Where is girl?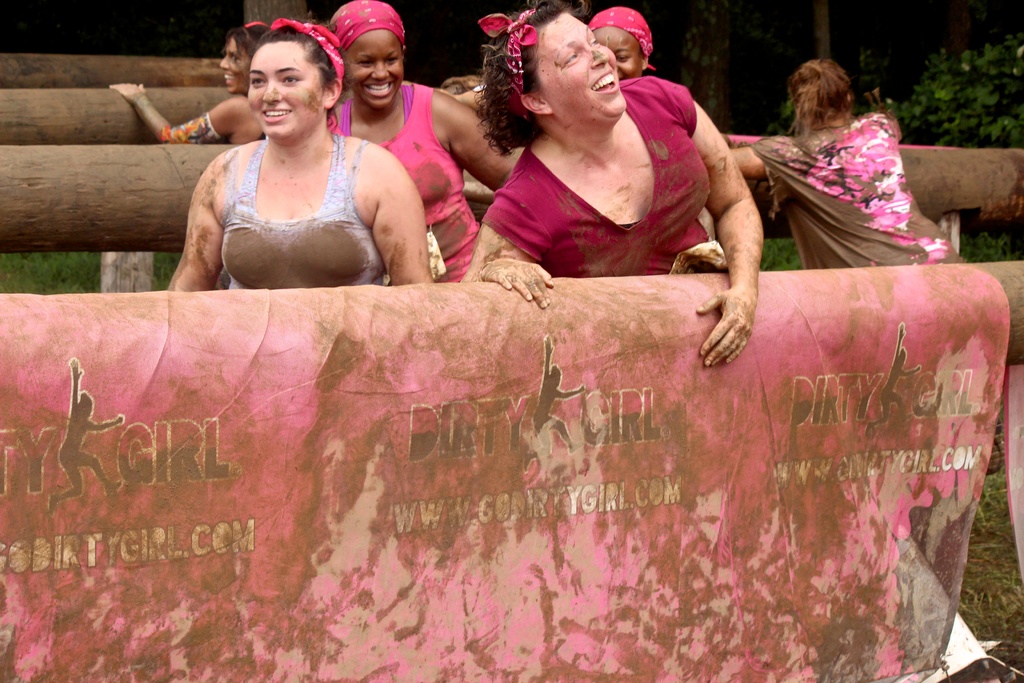
<bbox>723, 56, 966, 269</bbox>.
